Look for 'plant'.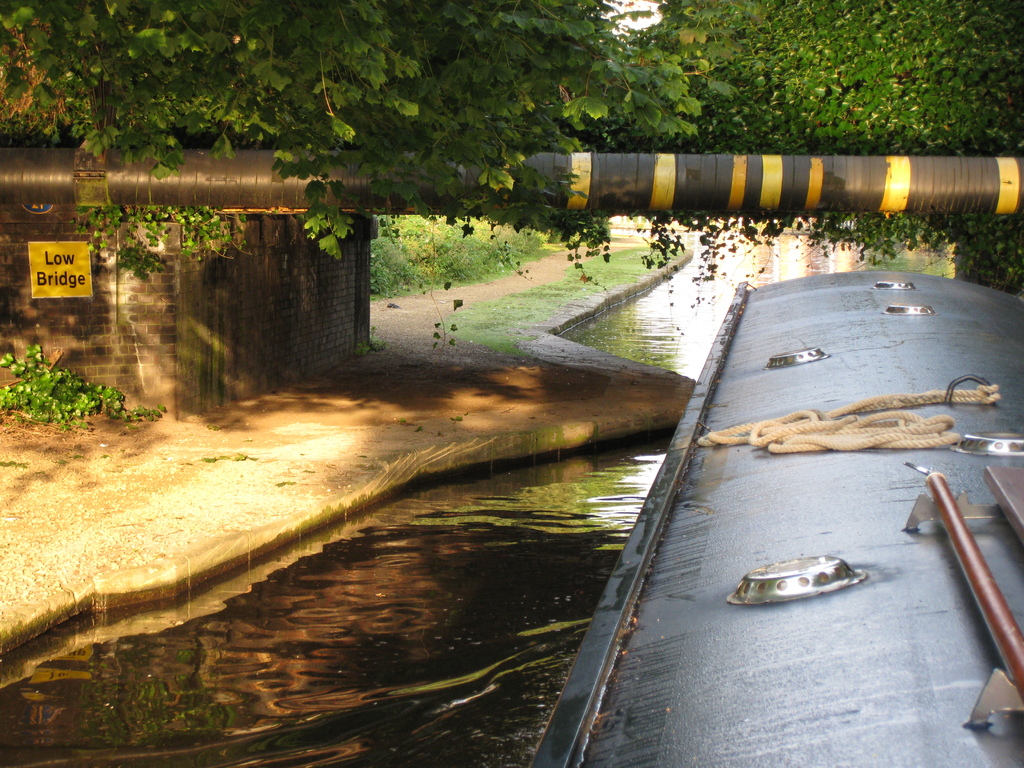
Found: bbox=(234, 452, 255, 463).
